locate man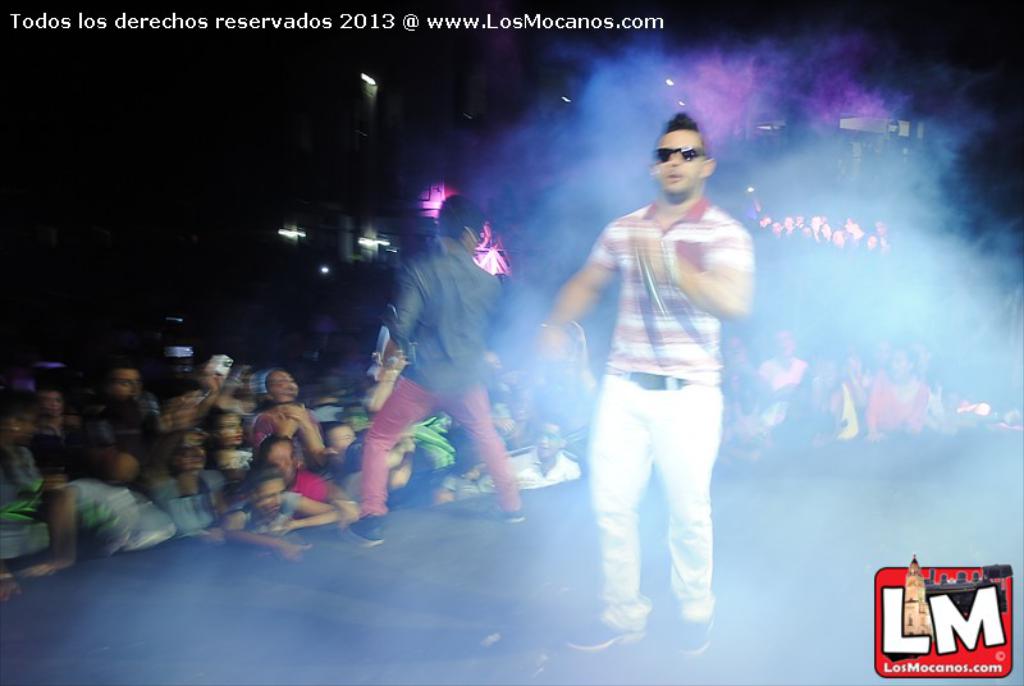
[x1=346, y1=183, x2=531, y2=552]
